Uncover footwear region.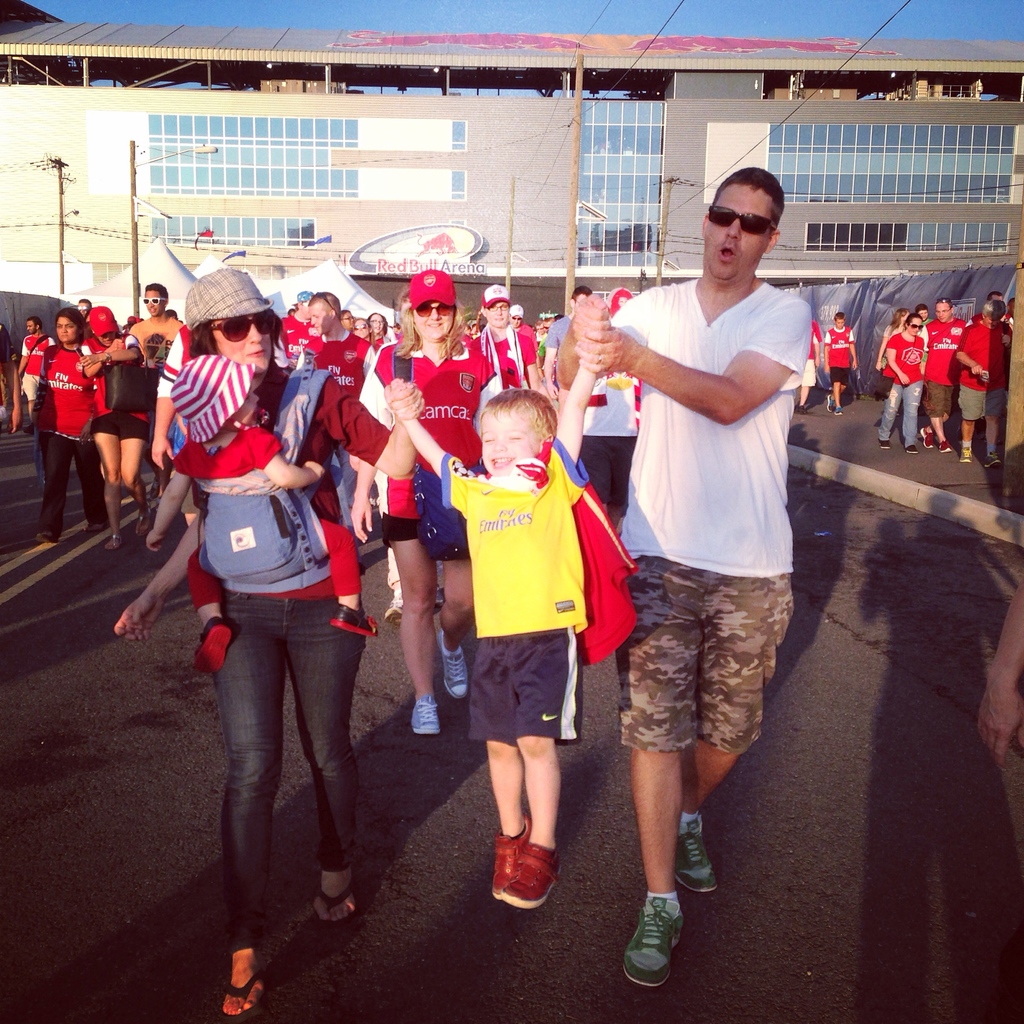
Uncovered: (left=874, top=433, right=892, bottom=450).
